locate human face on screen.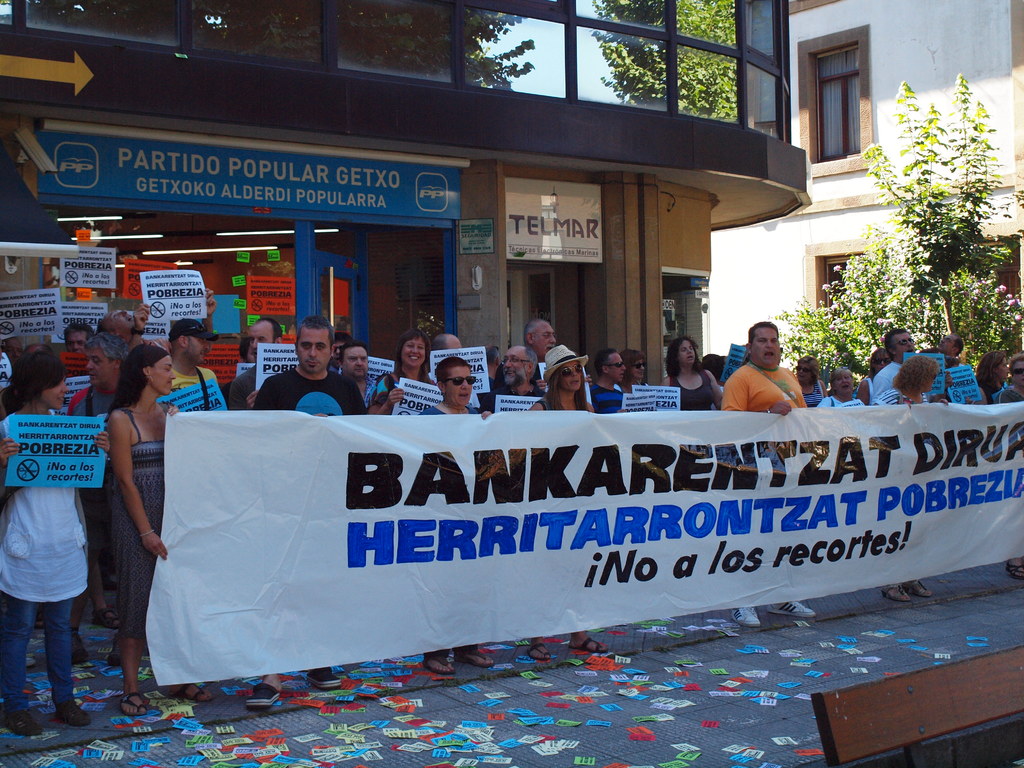
On screen at l=751, t=324, r=777, b=367.
